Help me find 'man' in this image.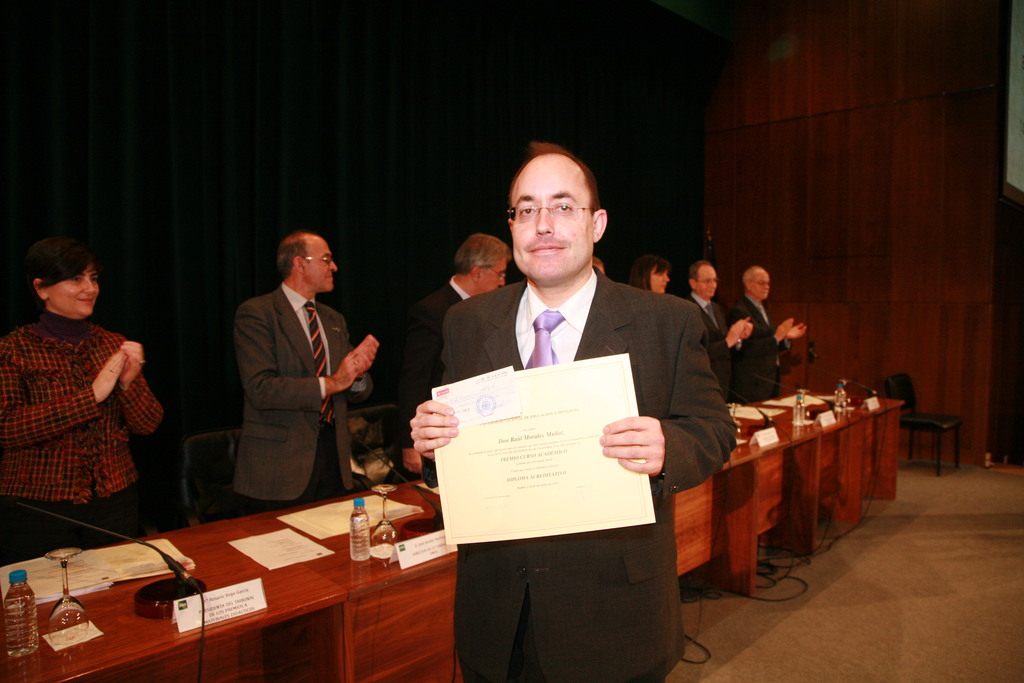
Found it: 409/140/735/682.
